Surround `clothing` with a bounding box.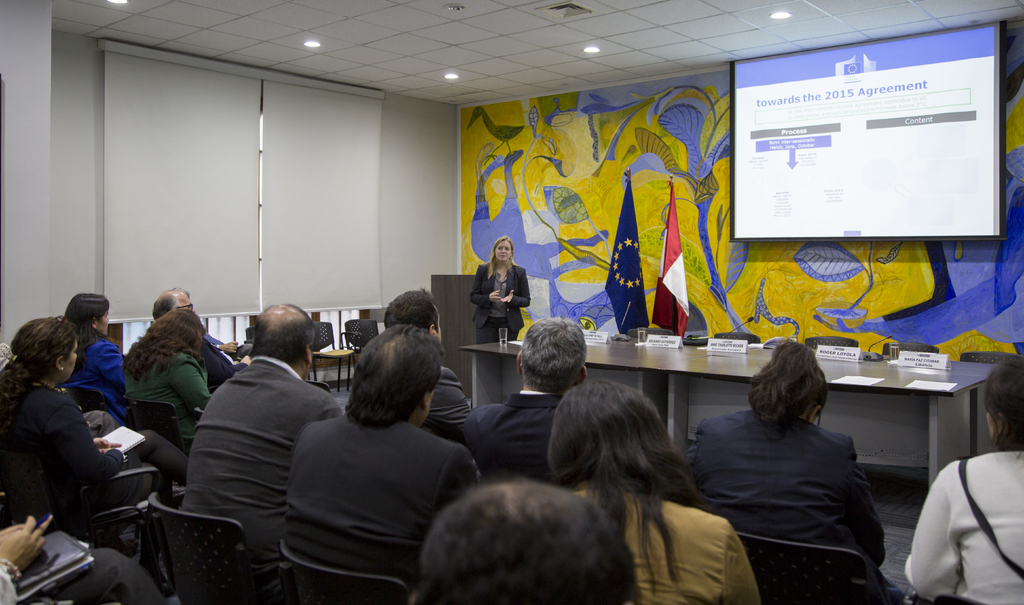
BBox(469, 263, 532, 341).
